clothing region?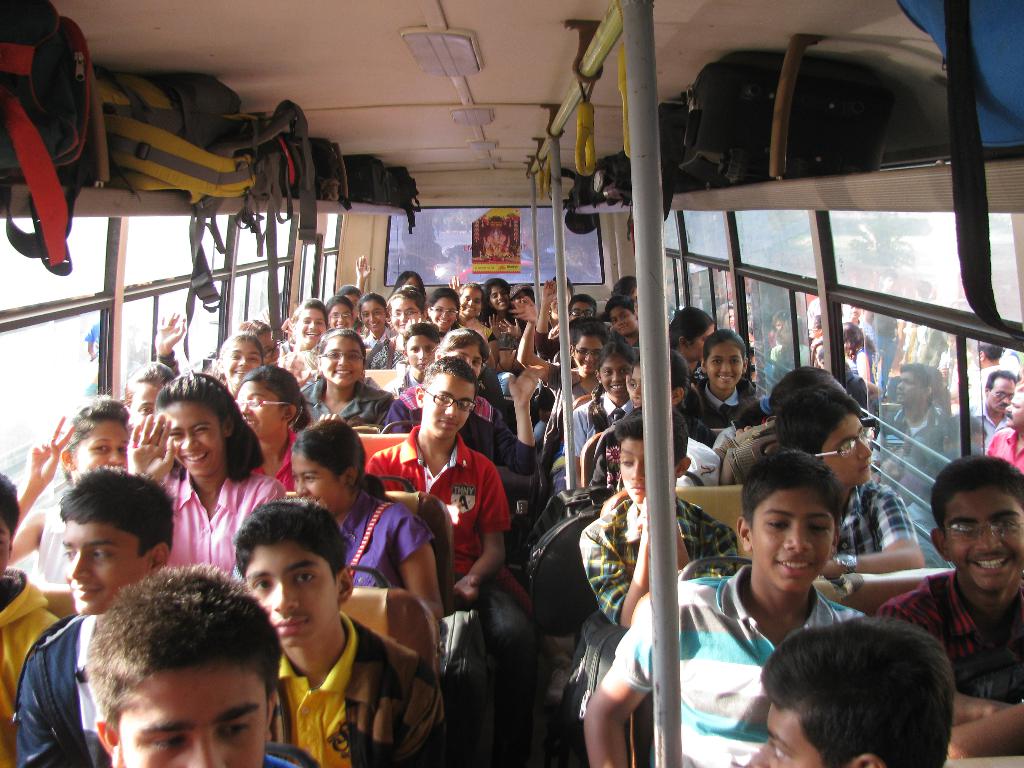
(826,478,912,570)
